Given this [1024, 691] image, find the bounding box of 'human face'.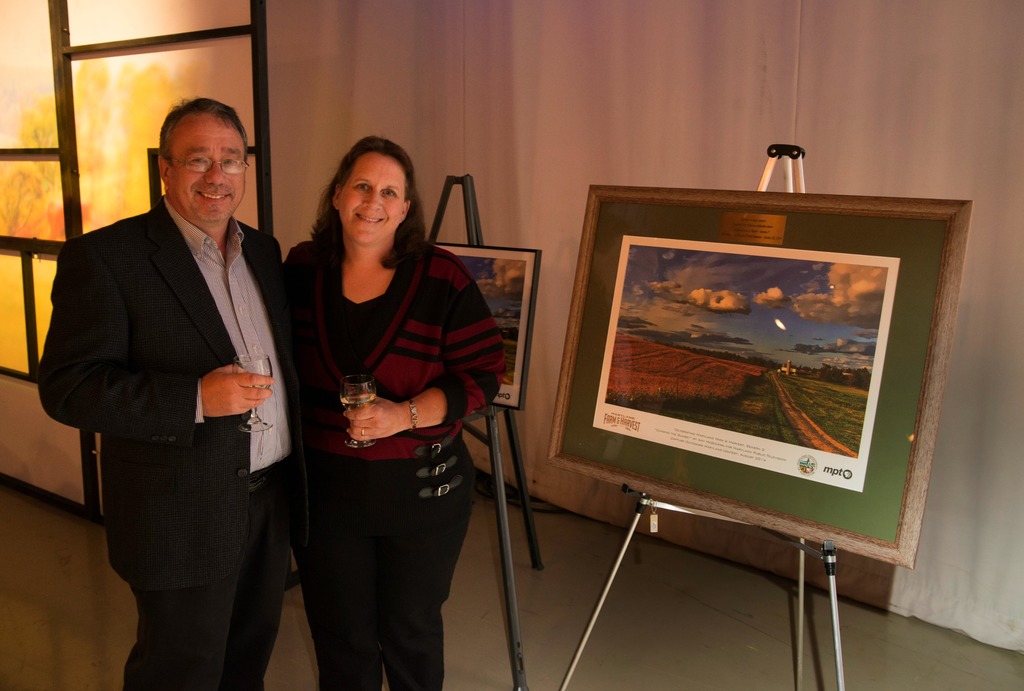
locate(339, 152, 404, 244).
